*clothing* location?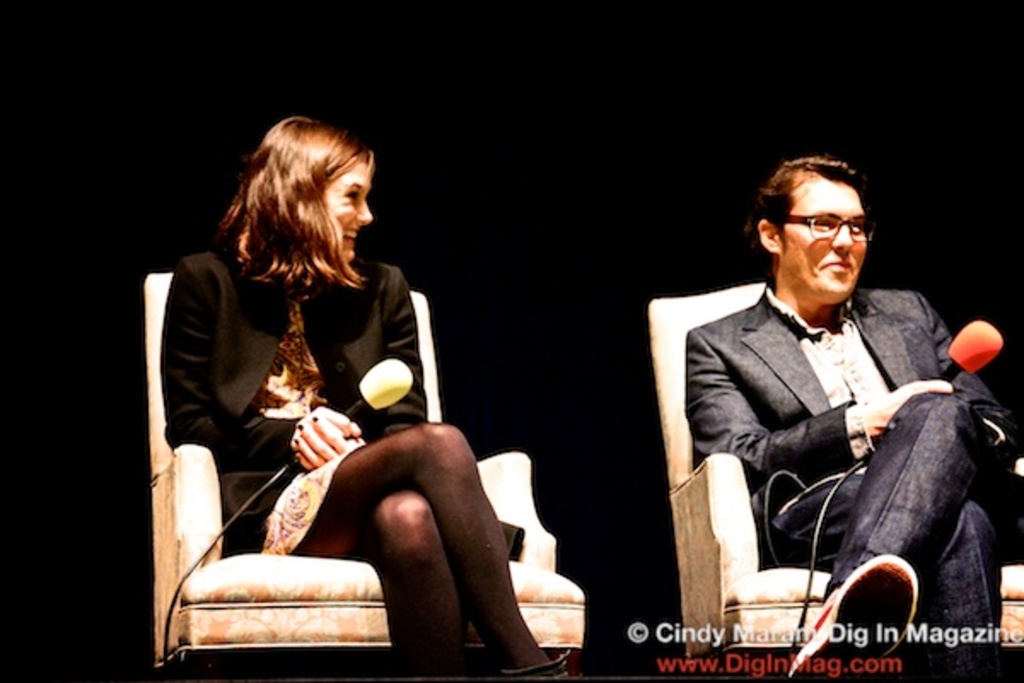
[x1=159, y1=246, x2=428, y2=560]
